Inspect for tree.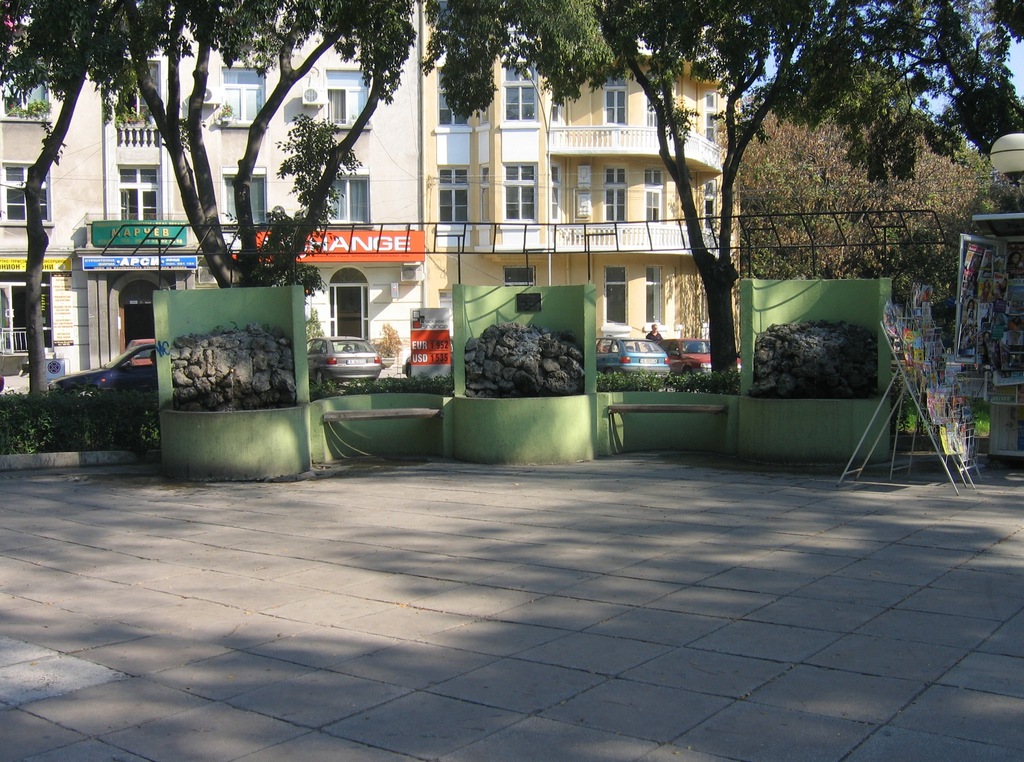
Inspection: bbox=(302, 311, 324, 352).
